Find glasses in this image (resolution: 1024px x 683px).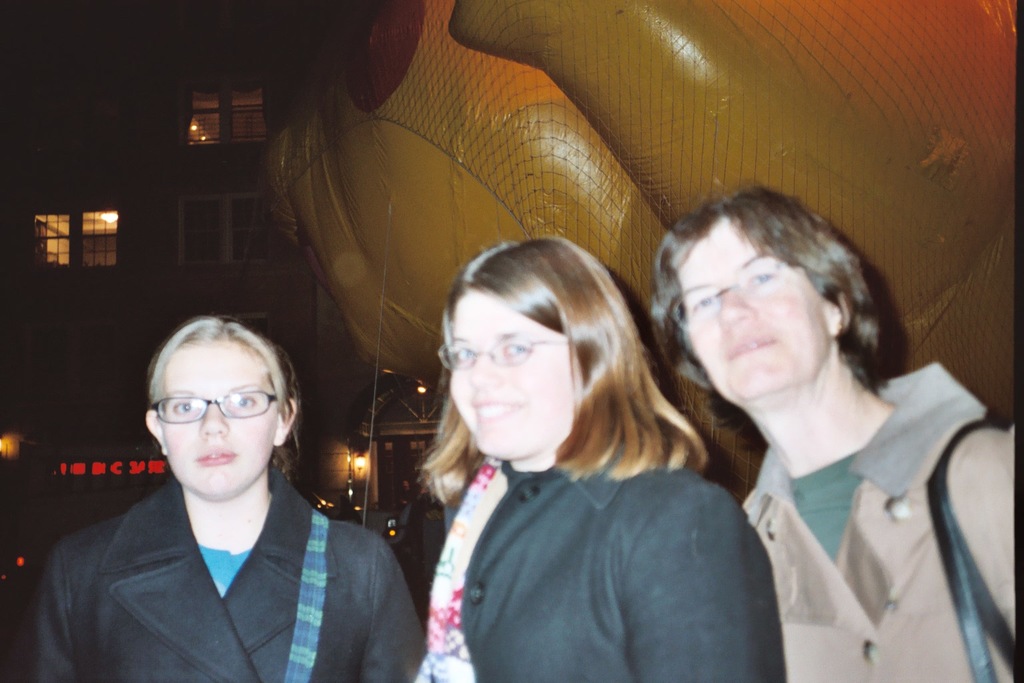
x1=669, y1=261, x2=801, y2=332.
